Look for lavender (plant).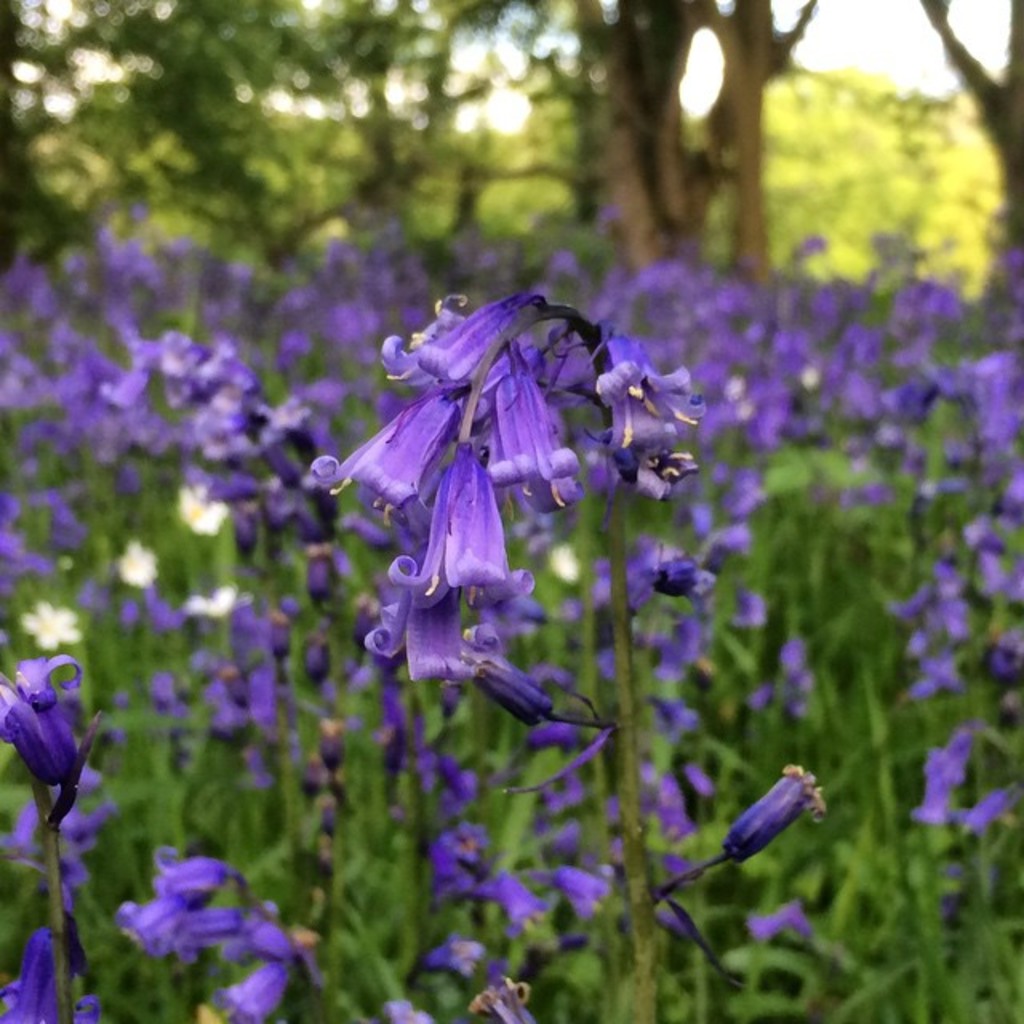
Found: select_region(130, 840, 299, 941).
